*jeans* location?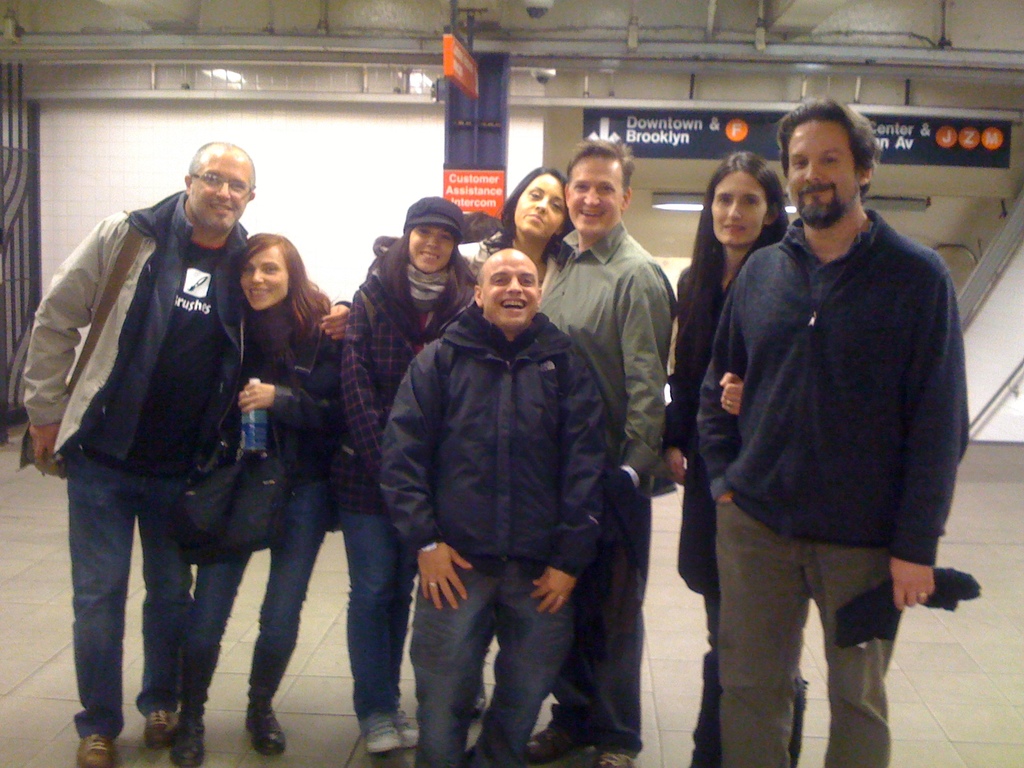
(406,549,582,762)
